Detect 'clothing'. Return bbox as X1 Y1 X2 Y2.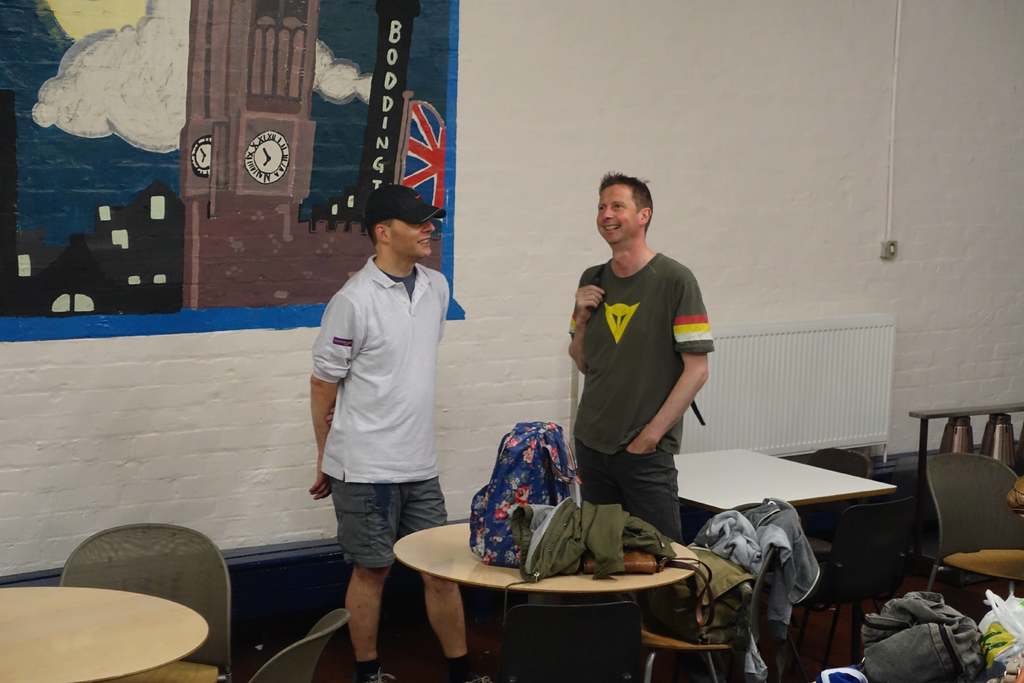
570 247 713 547.
